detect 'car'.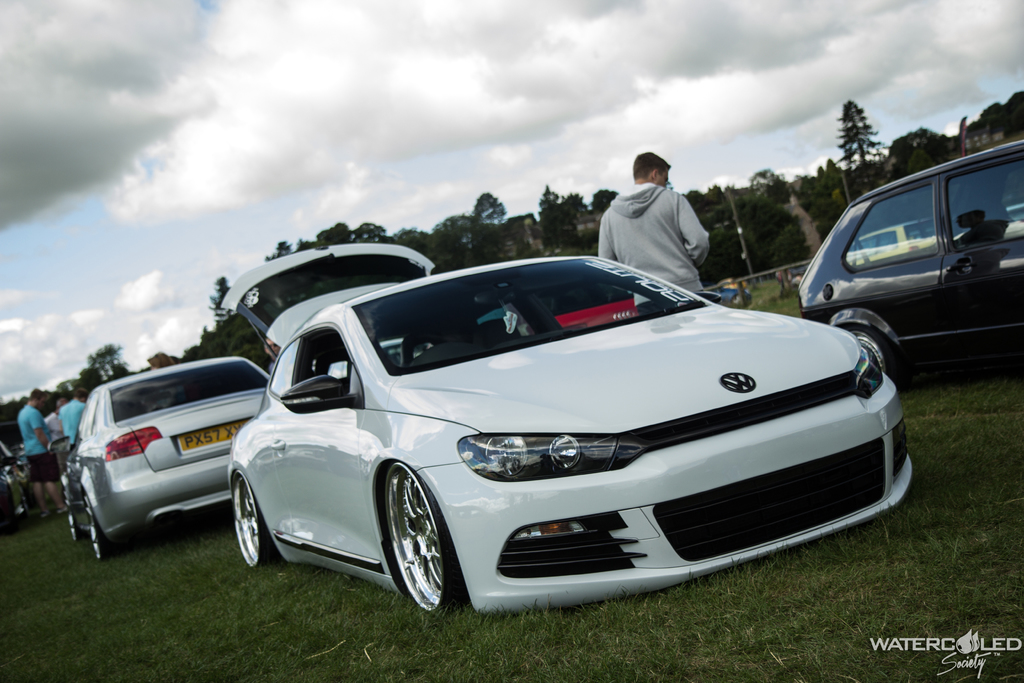
Detected at l=189, t=247, r=912, b=623.
